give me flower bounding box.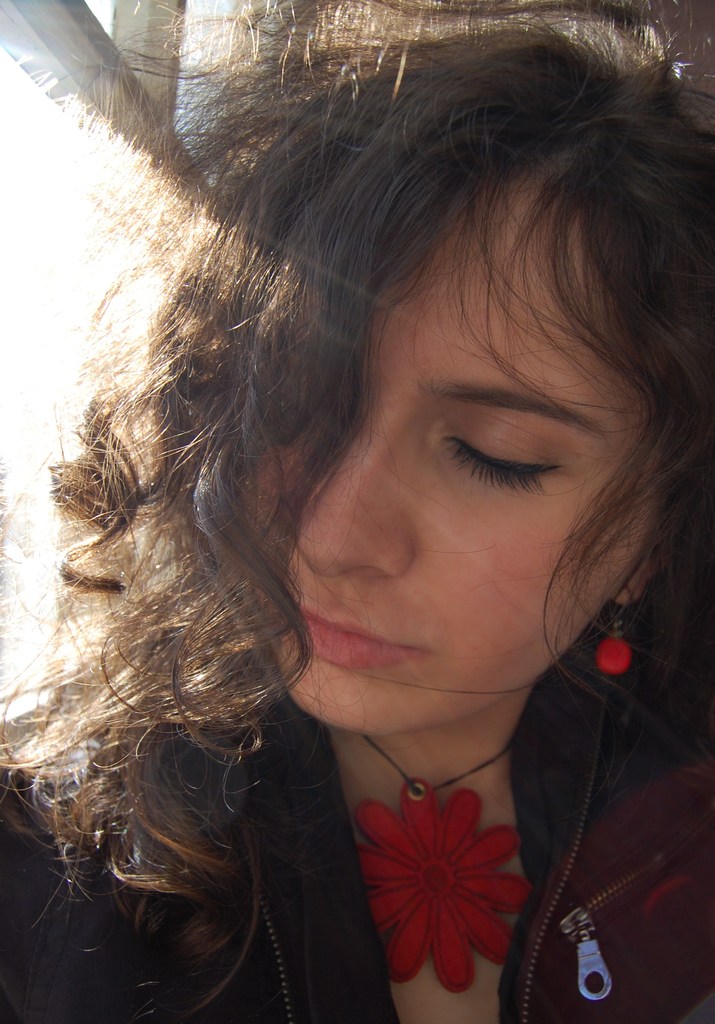
region(349, 778, 530, 986).
